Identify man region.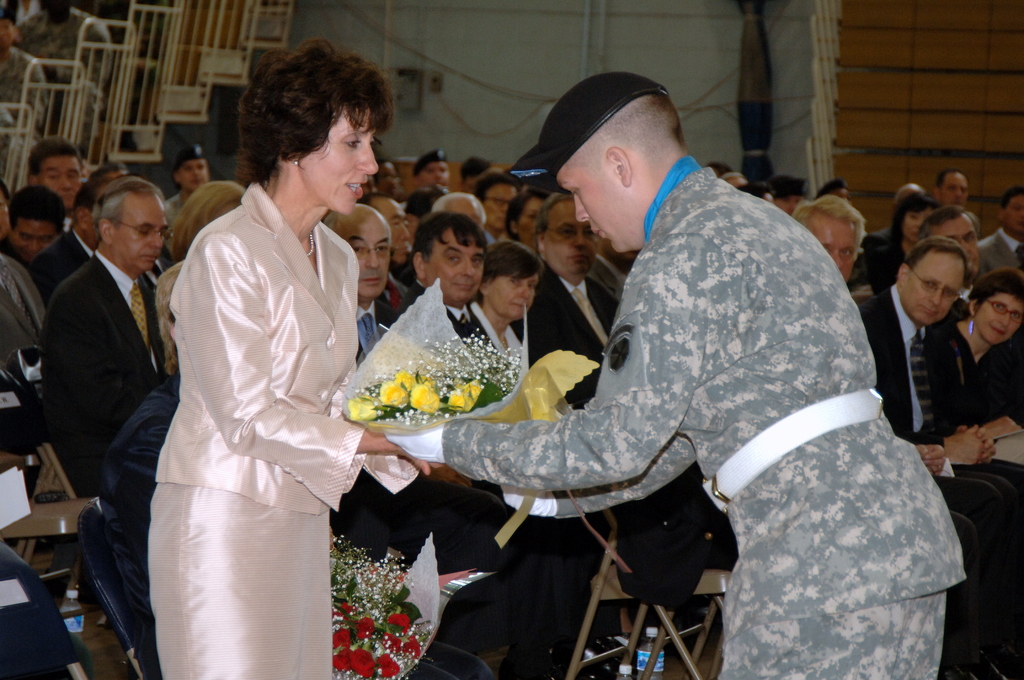
Region: box=[934, 165, 968, 203].
